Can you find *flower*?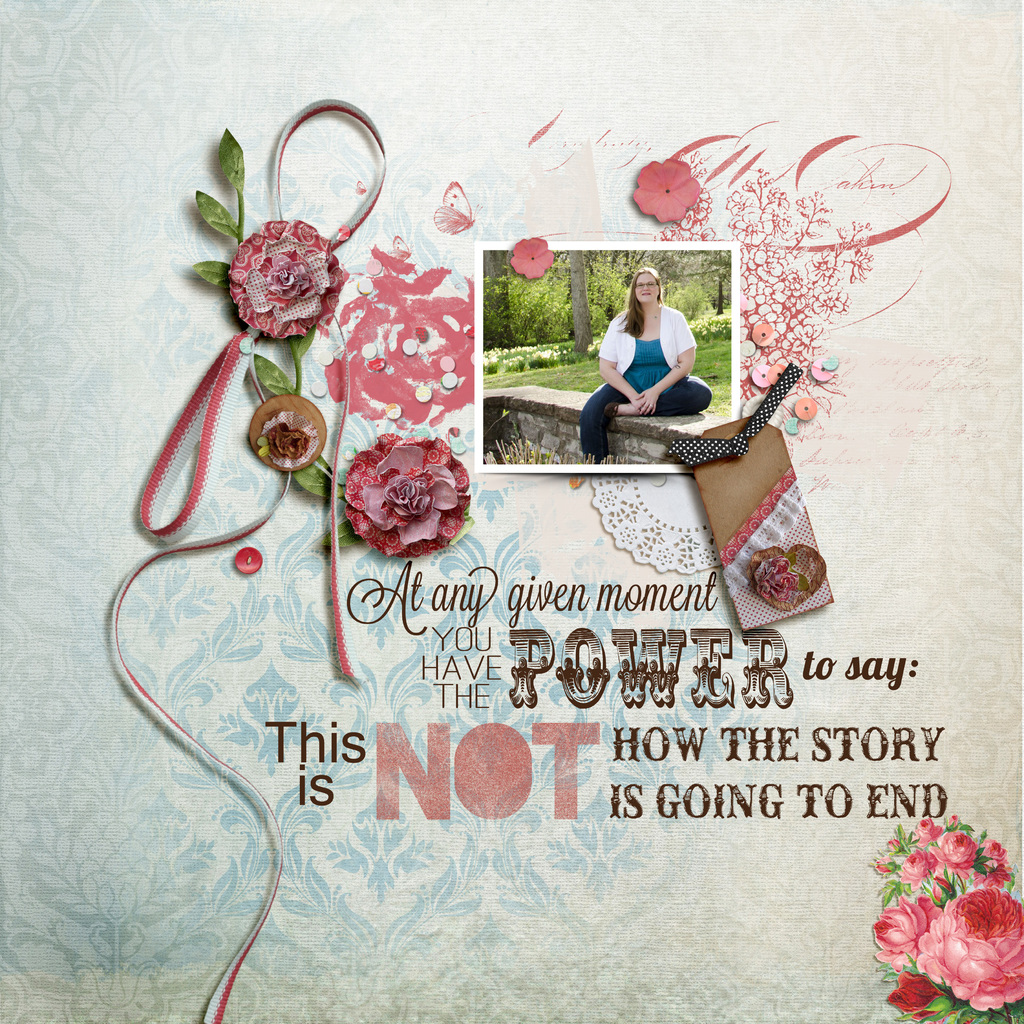
Yes, bounding box: bbox=(228, 217, 344, 343).
